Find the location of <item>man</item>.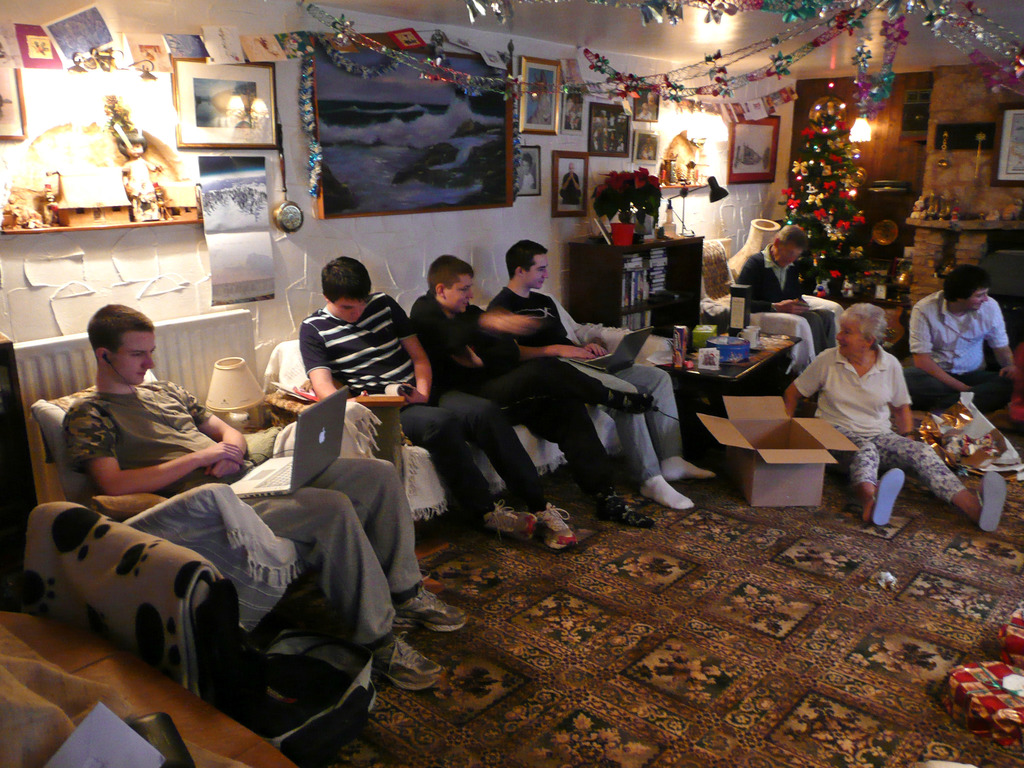
Location: (481, 238, 694, 511).
